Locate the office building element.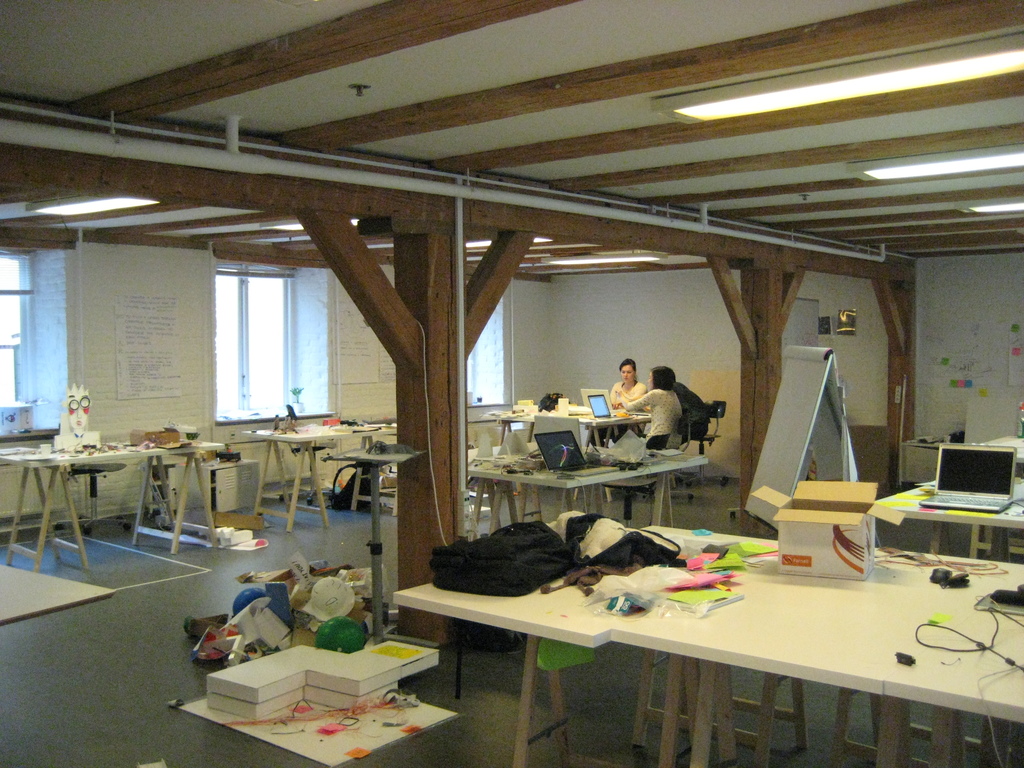
Element bbox: locate(62, 1, 965, 753).
